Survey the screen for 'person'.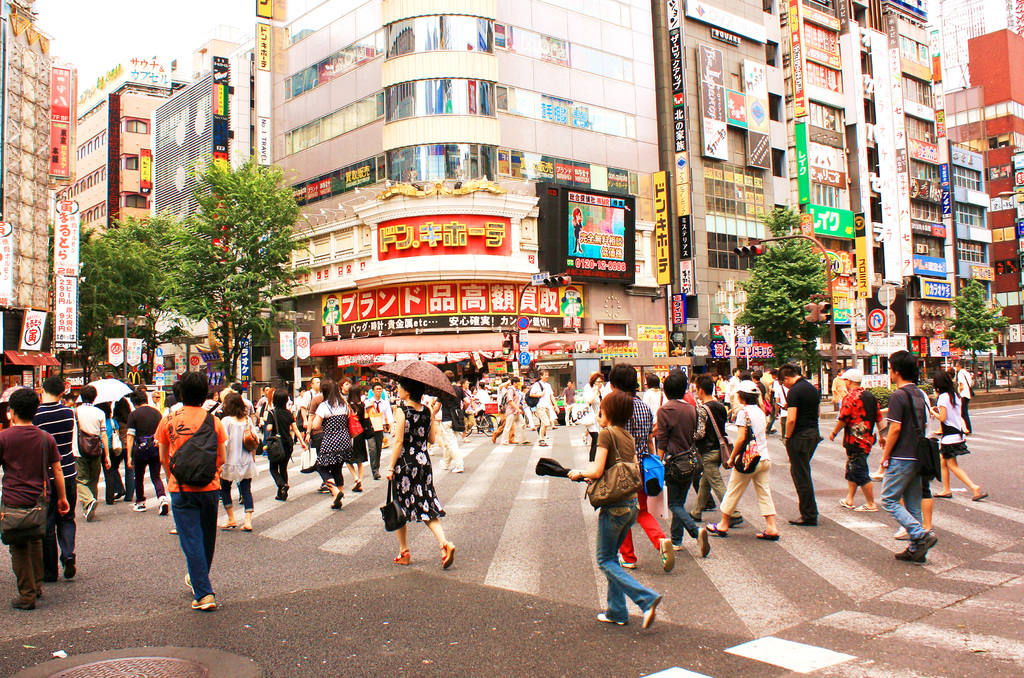
Survey found: [left=778, top=364, right=822, bottom=522].
